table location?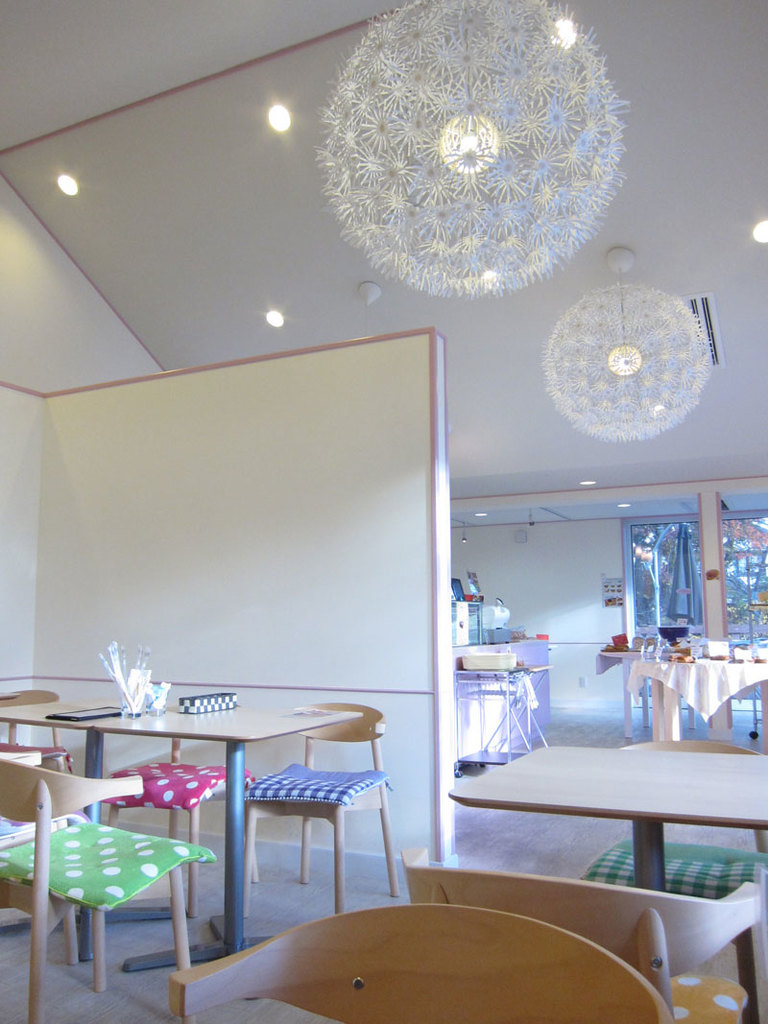
BBox(628, 664, 767, 742)
